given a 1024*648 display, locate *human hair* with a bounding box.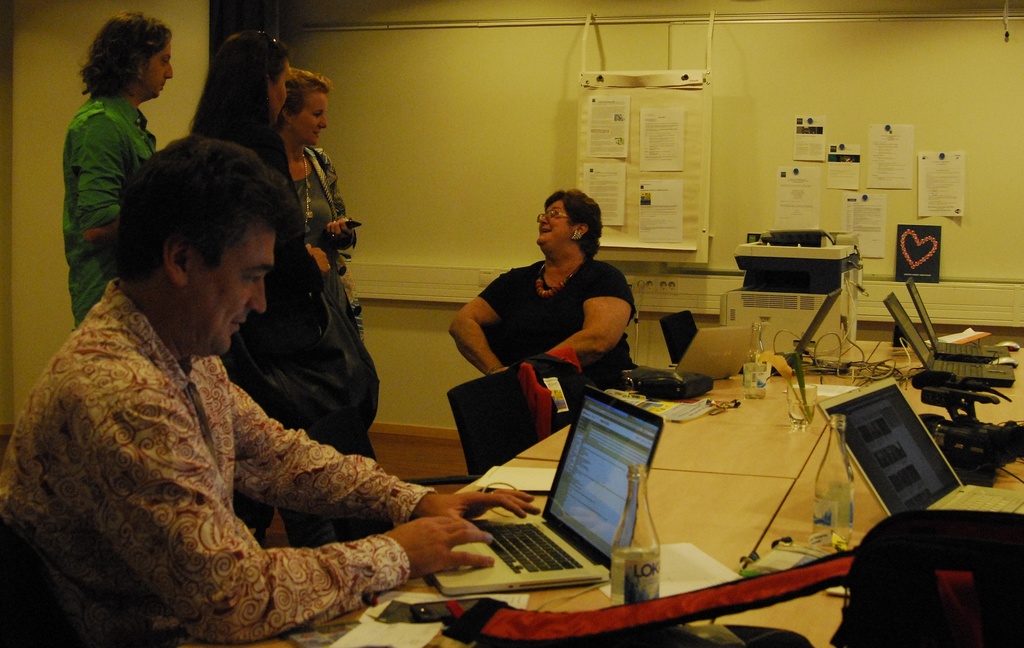
Located: box(538, 169, 600, 250).
